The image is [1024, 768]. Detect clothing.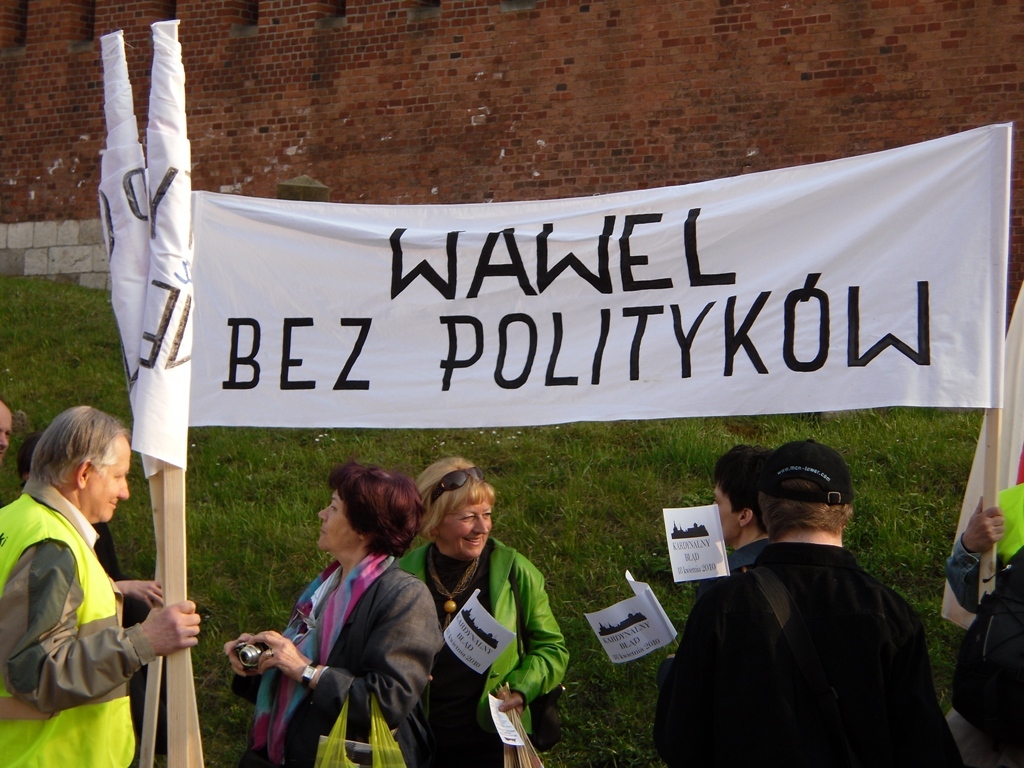
Detection: x1=945 y1=536 x2=977 y2=612.
